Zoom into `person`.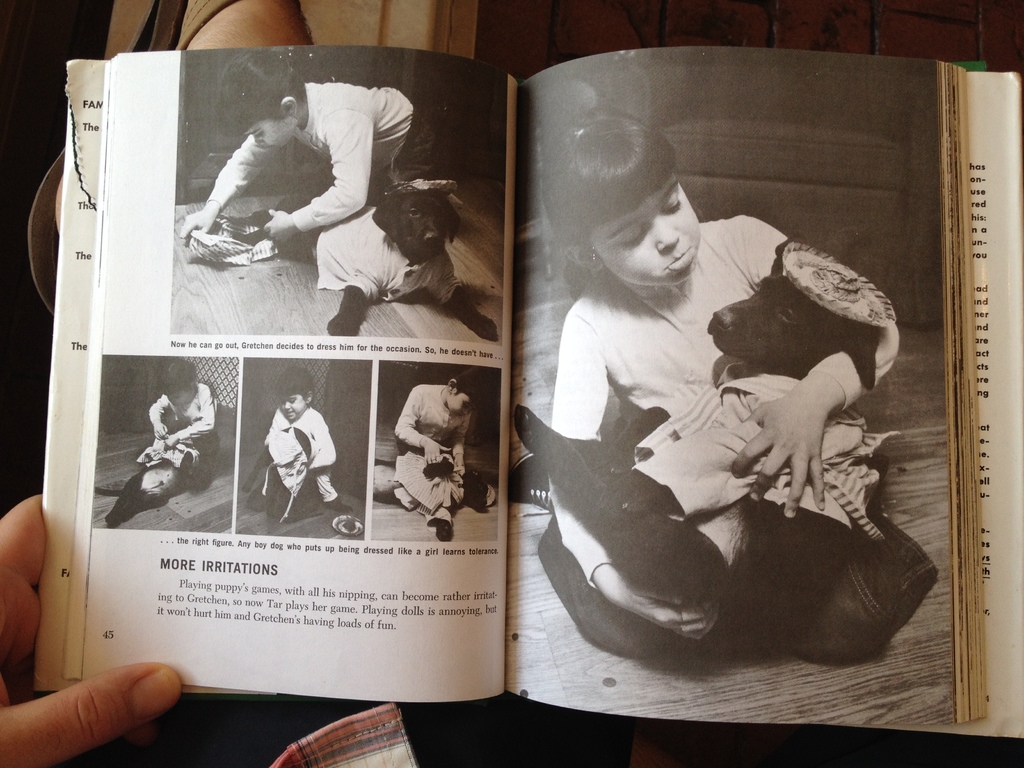
Zoom target: region(182, 49, 438, 244).
